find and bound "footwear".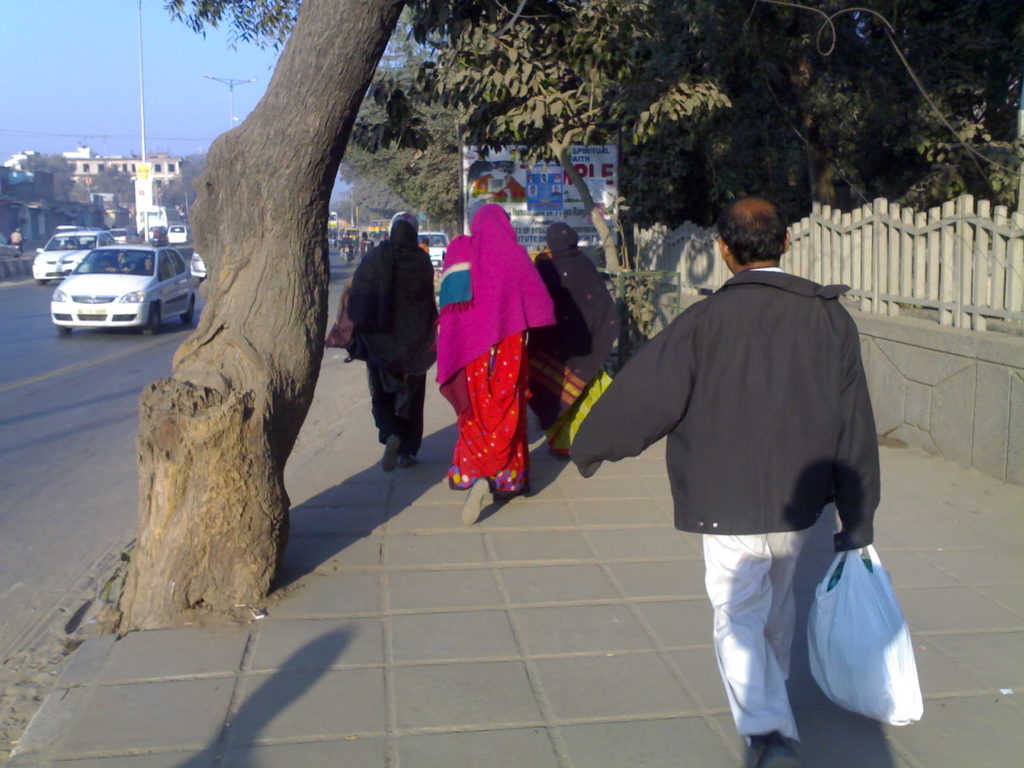
Bound: {"x1": 458, "y1": 478, "x2": 490, "y2": 529}.
